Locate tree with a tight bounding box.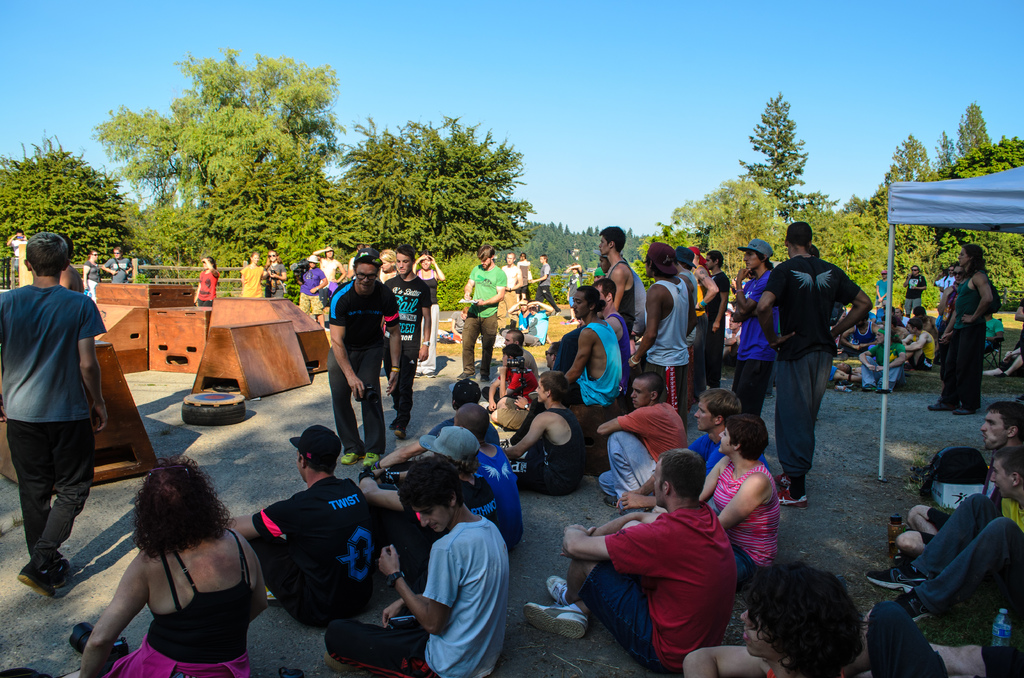
<region>88, 38, 348, 290</region>.
